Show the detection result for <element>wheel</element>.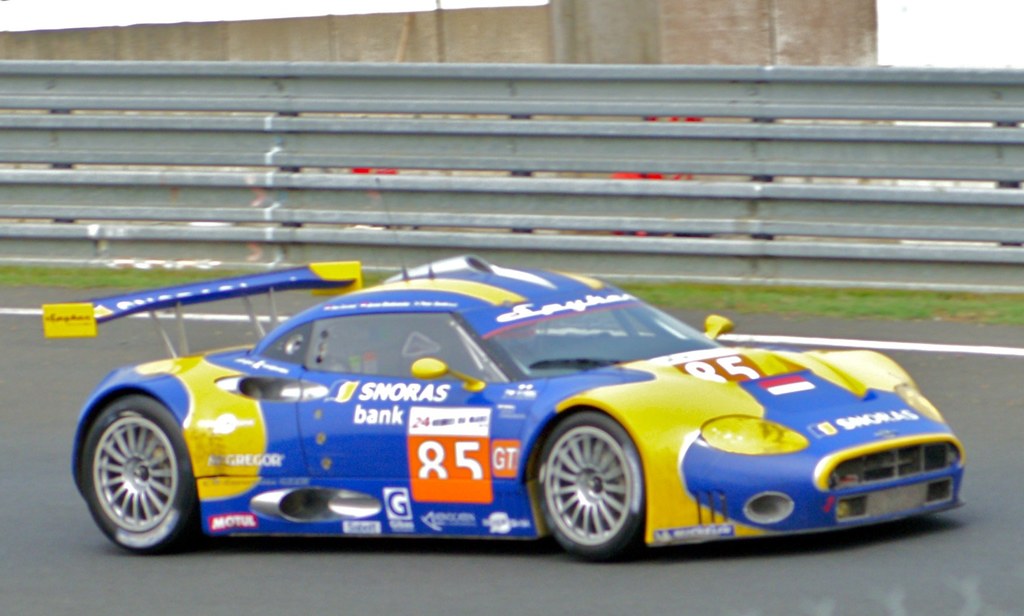
543,415,652,559.
